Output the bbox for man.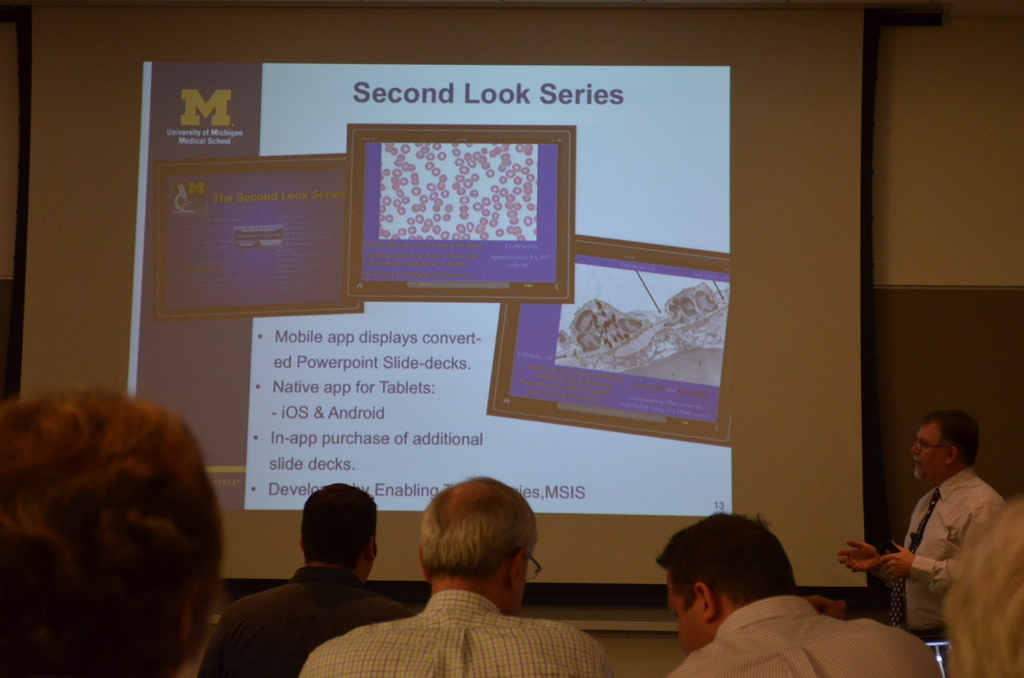
x1=840, y1=409, x2=1006, y2=648.
